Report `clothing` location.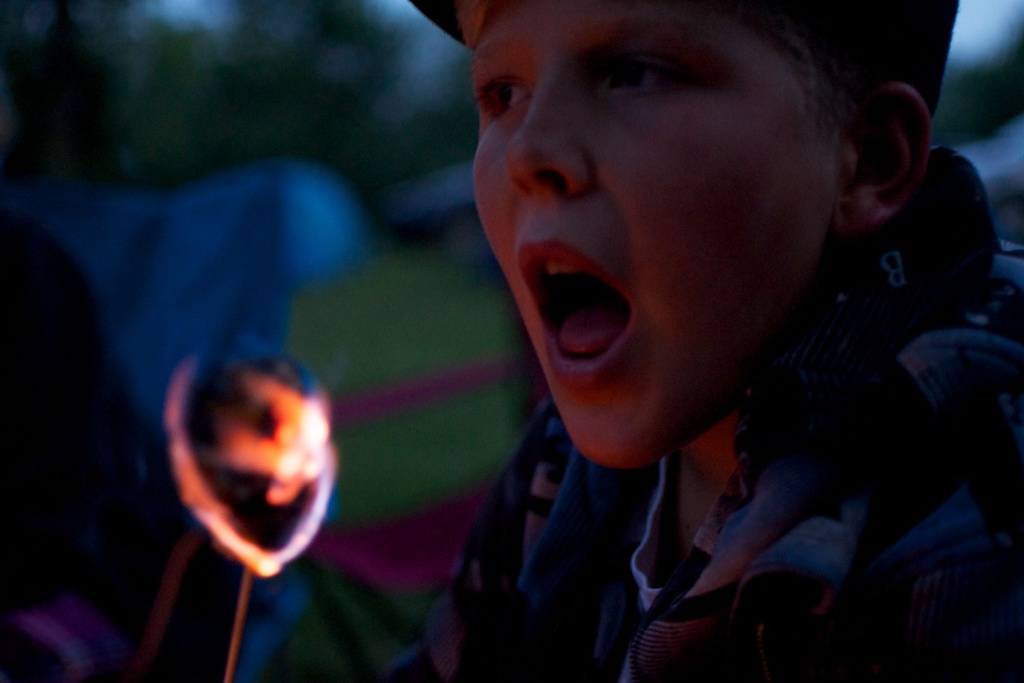
Report: <box>415,144,1023,682</box>.
